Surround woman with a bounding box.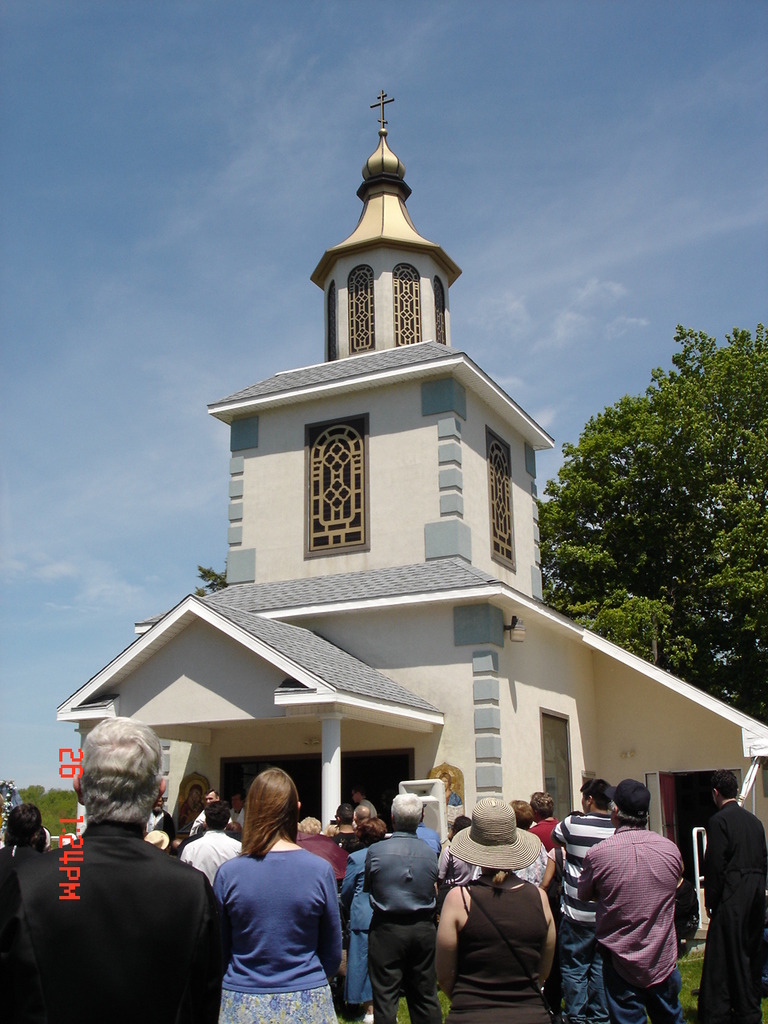
crop(431, 797, 559, 1023).
